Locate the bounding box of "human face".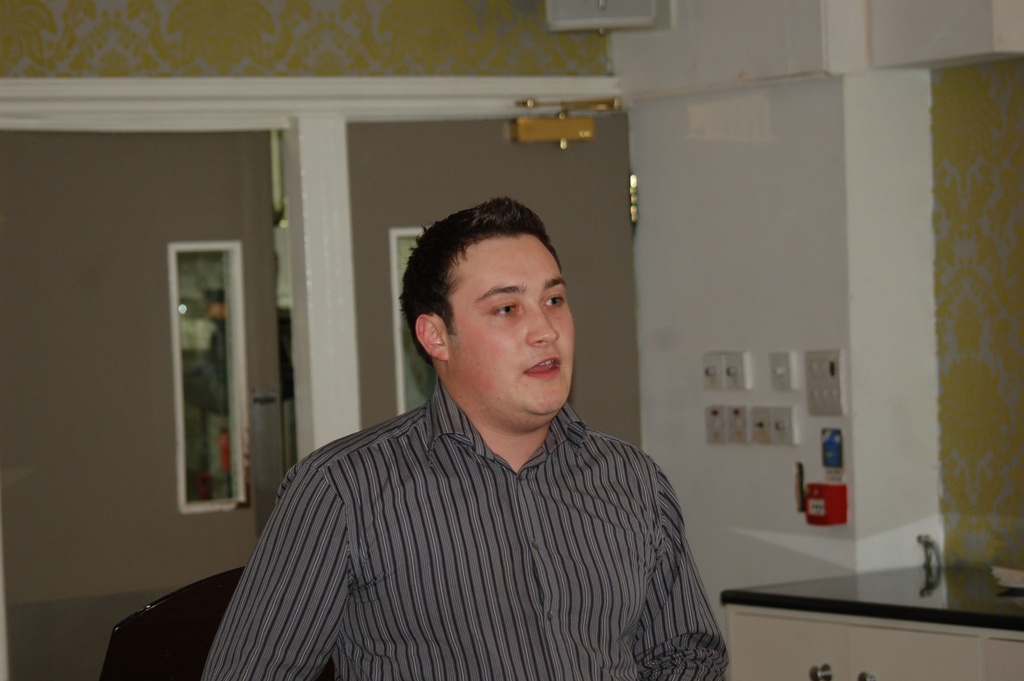
Bounding box: 447 228 578 423.
